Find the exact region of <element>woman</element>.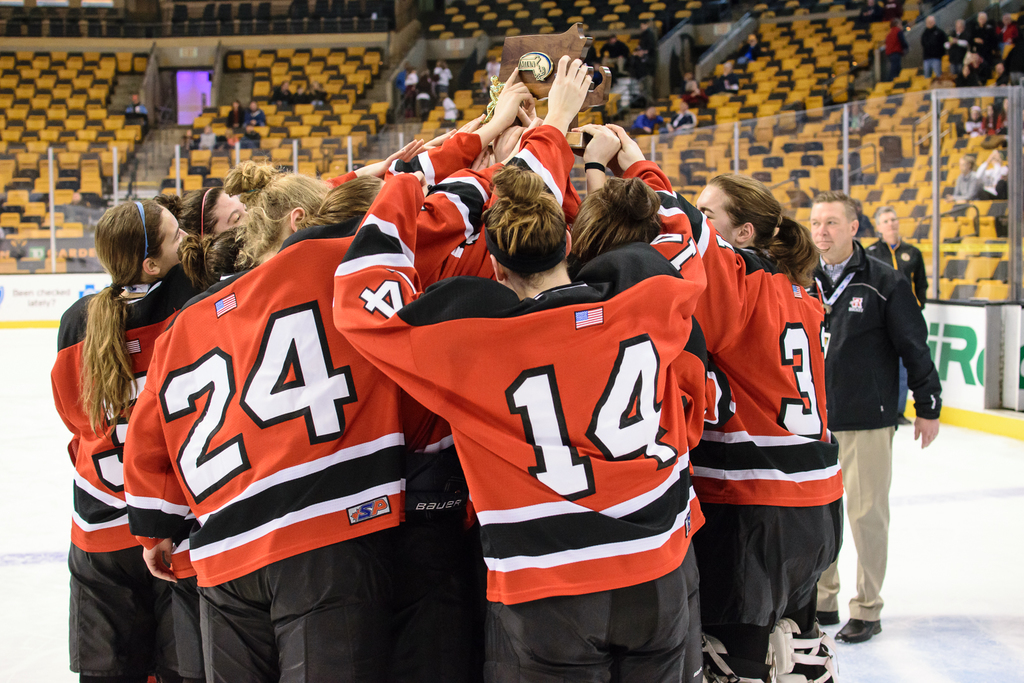
Exact region: <box>605,123,834,682</box>.
